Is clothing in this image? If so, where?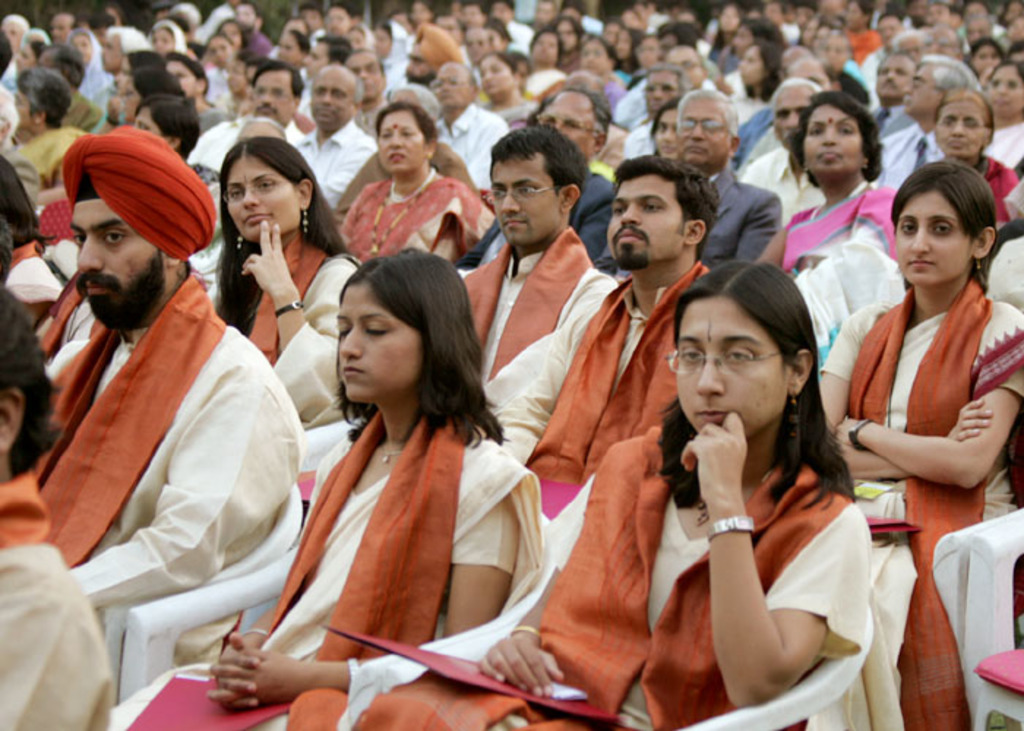
Yes, at [184,104,316,173].
